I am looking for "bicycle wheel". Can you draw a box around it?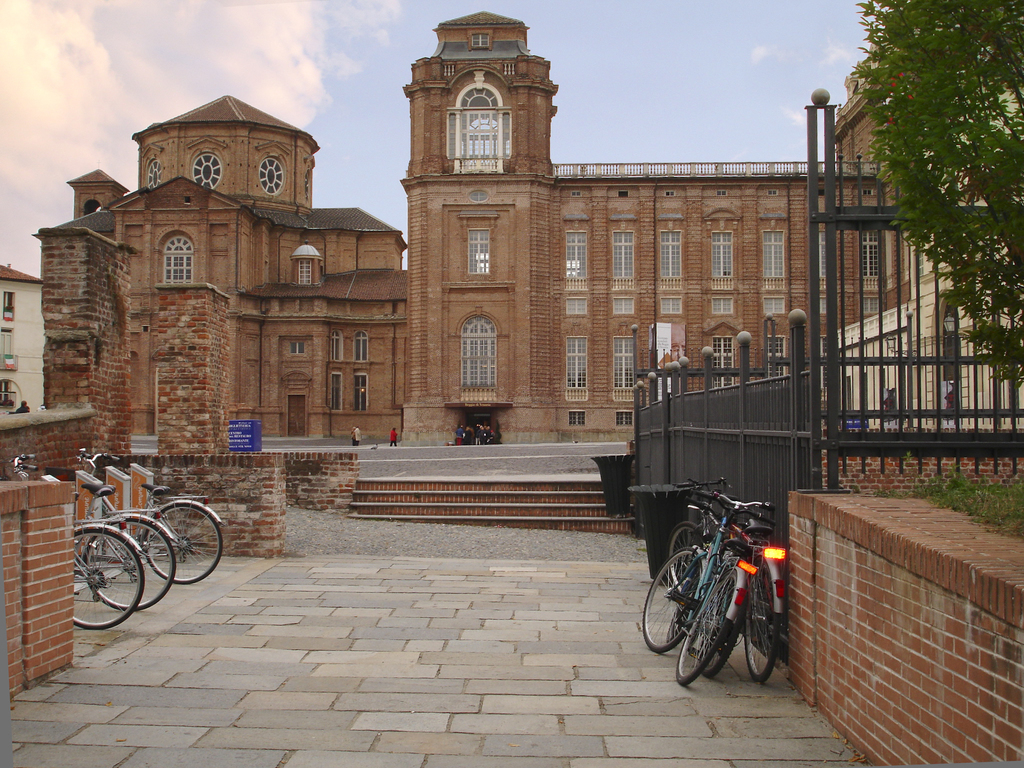
Sure, the bounding box is BBox(666, 554, 705, 644).
